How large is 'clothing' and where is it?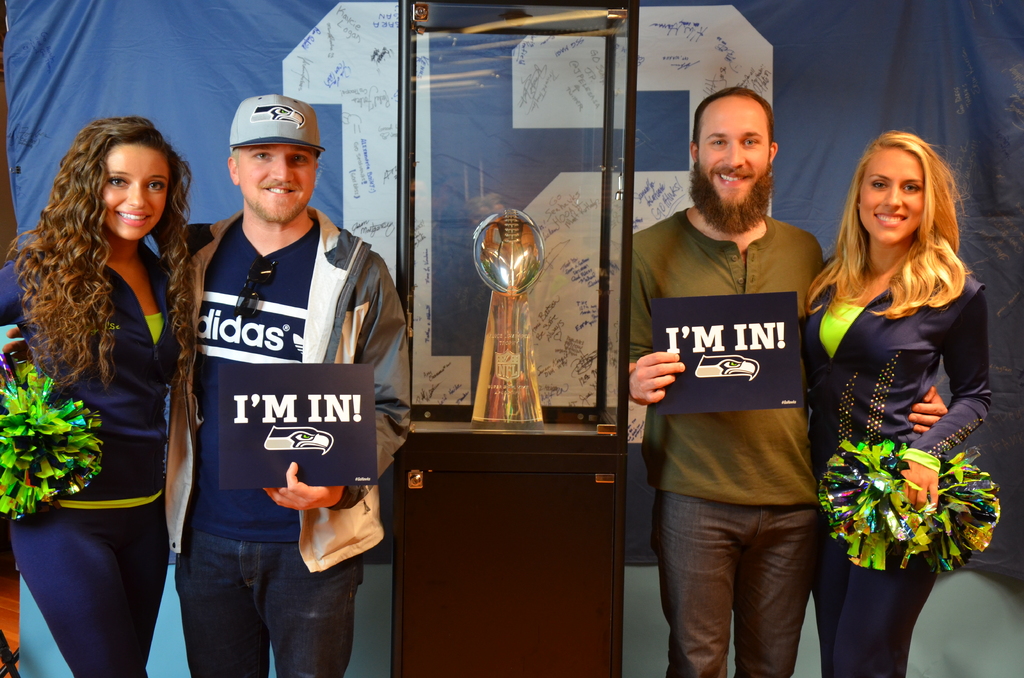
Bounding box: BBox(0, 231, 177, 677).
